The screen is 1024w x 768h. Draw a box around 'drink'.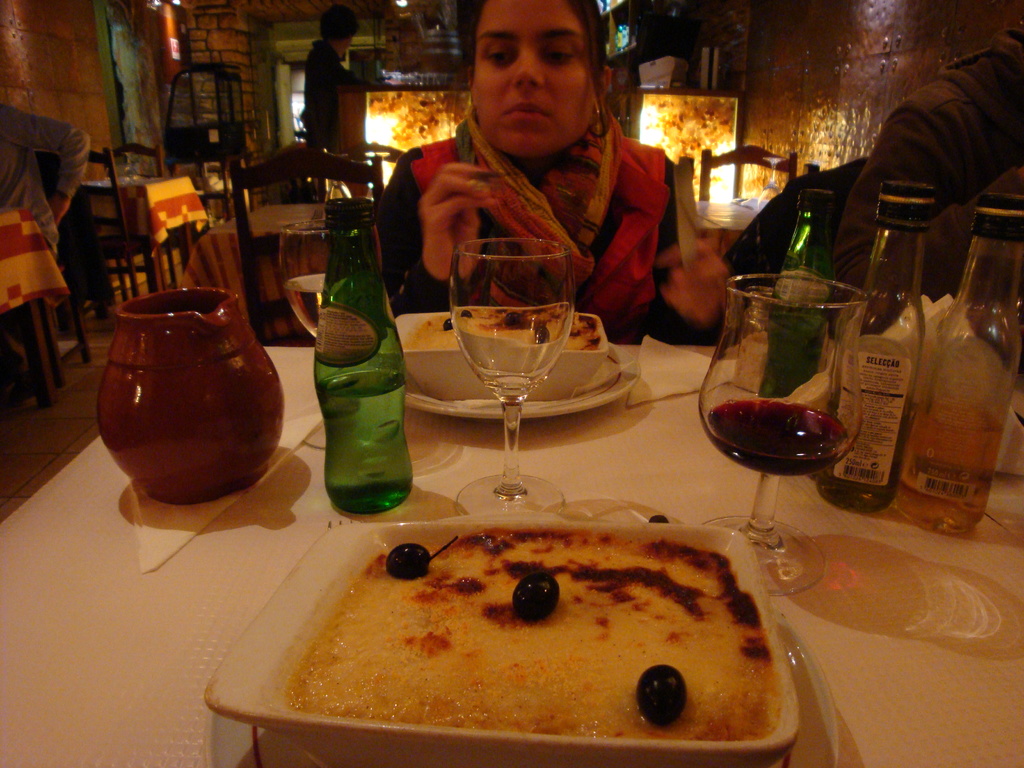
(x1=451, y1=308, x2=577, y2=399).
